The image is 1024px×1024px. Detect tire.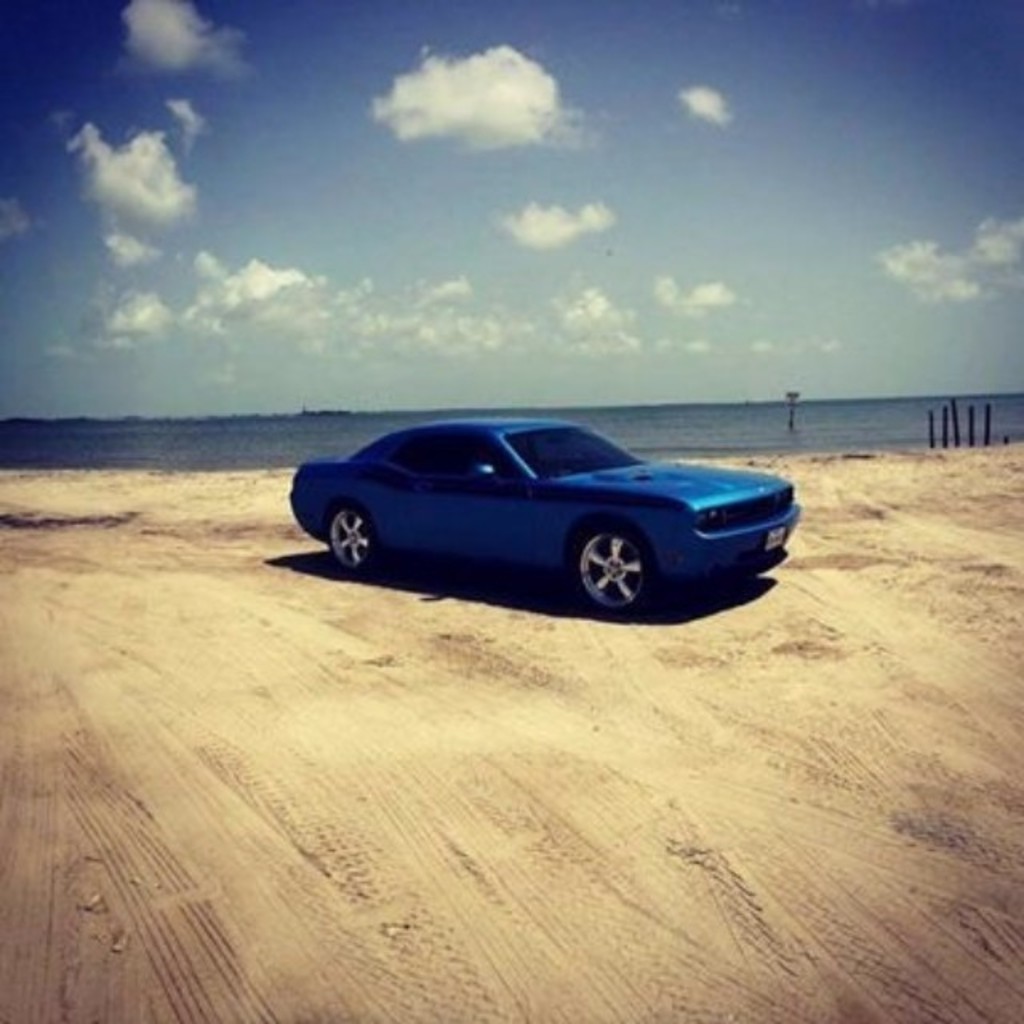
Detection: {"left": 328, "top": 506, "right": 378, "bottom": 574}.
